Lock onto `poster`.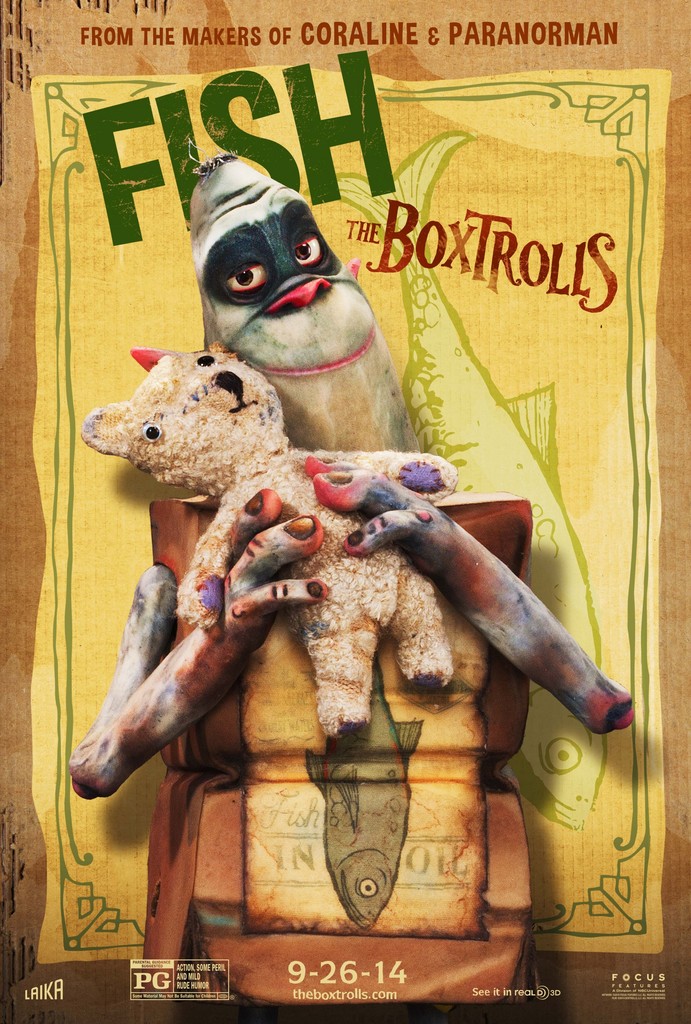
Locked: left=0, top=0, right=690, bottom=1023.
